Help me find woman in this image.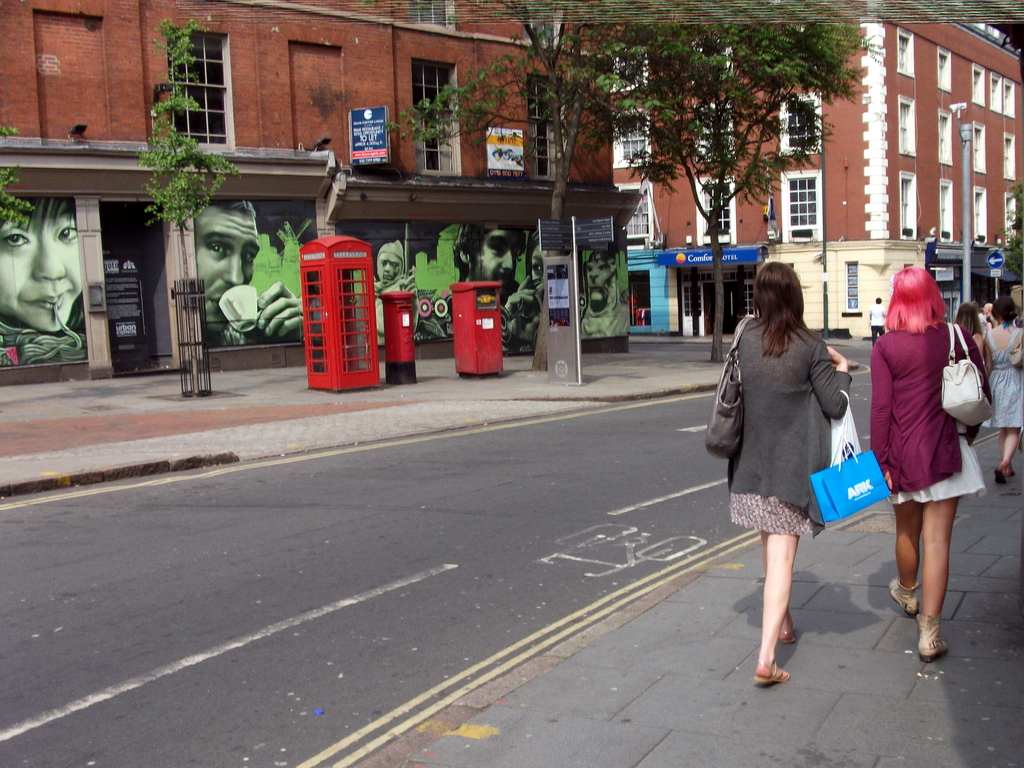
Found it: box(945, 300, 986, 373).
